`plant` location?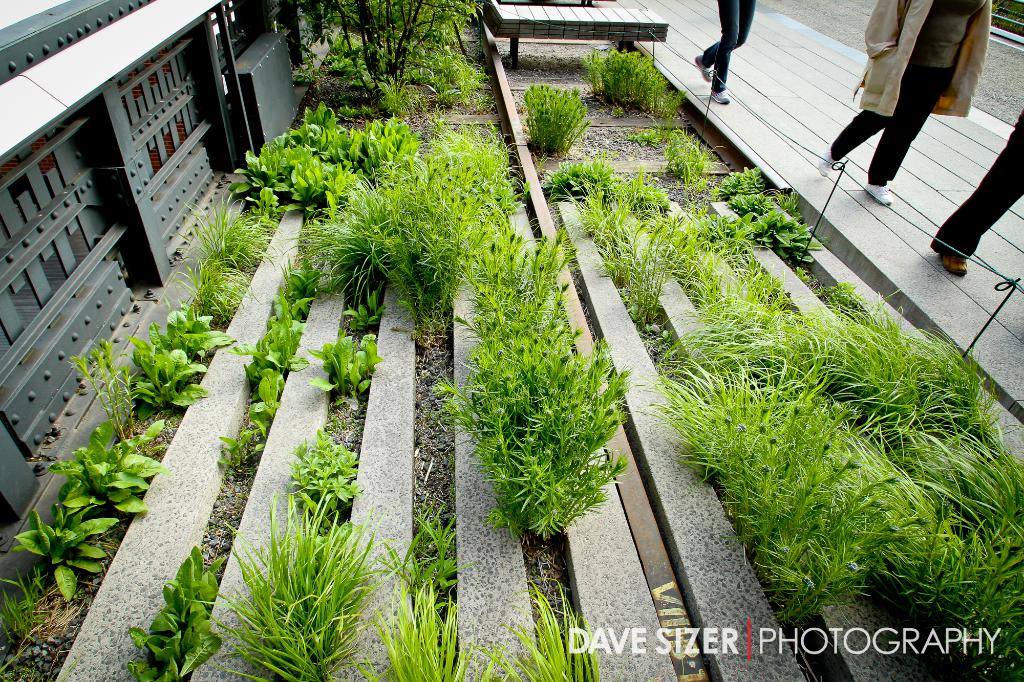
detection(454, 223, 581, 370)
